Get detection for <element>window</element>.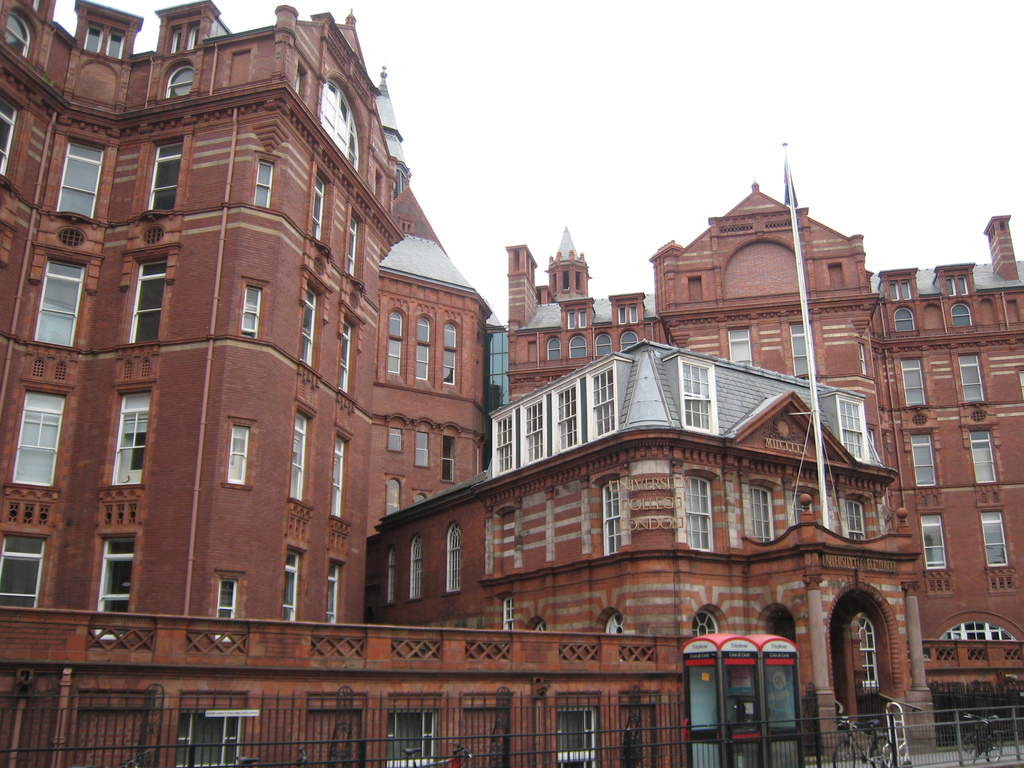
Detection: <box>728,324,751,364</box>.
